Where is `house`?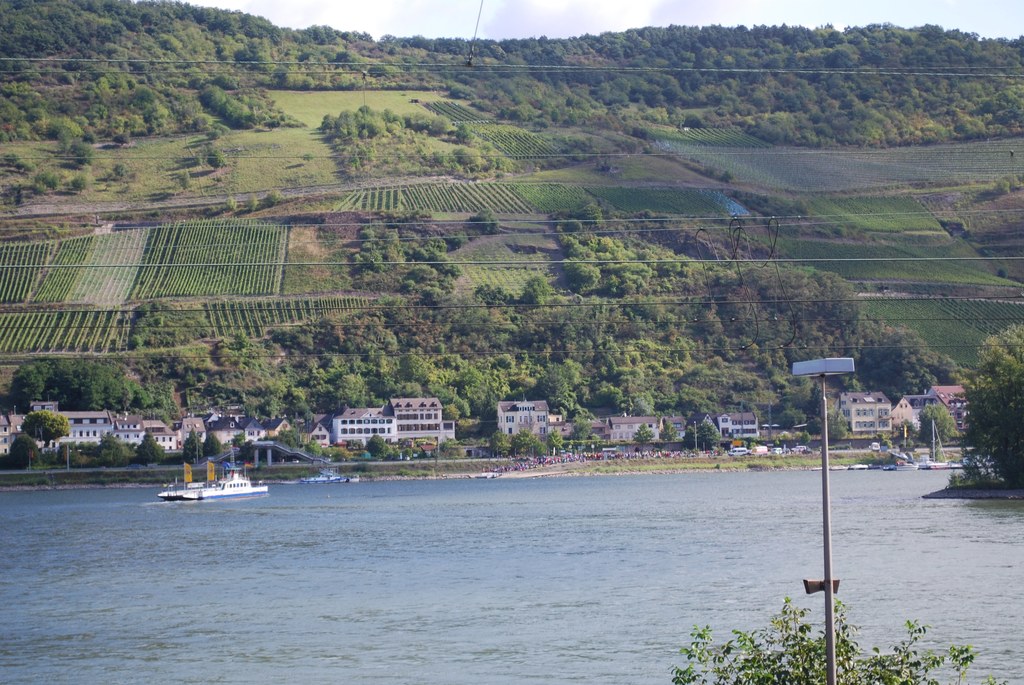
(211, 414, 245, 456).
